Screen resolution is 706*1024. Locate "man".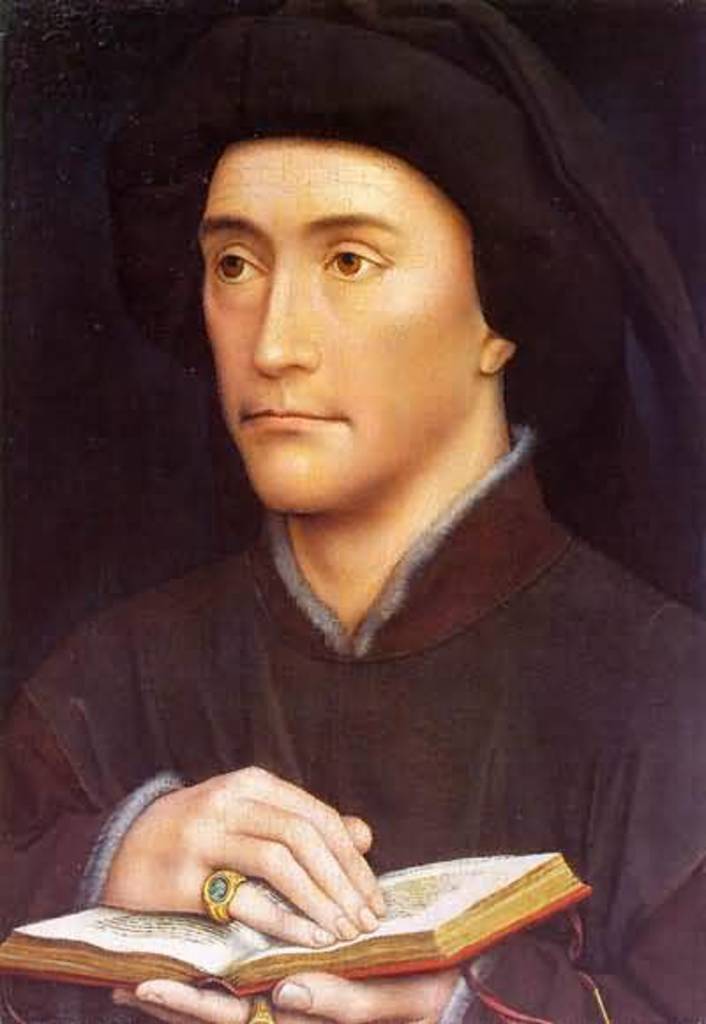
4 0 704 1022.
